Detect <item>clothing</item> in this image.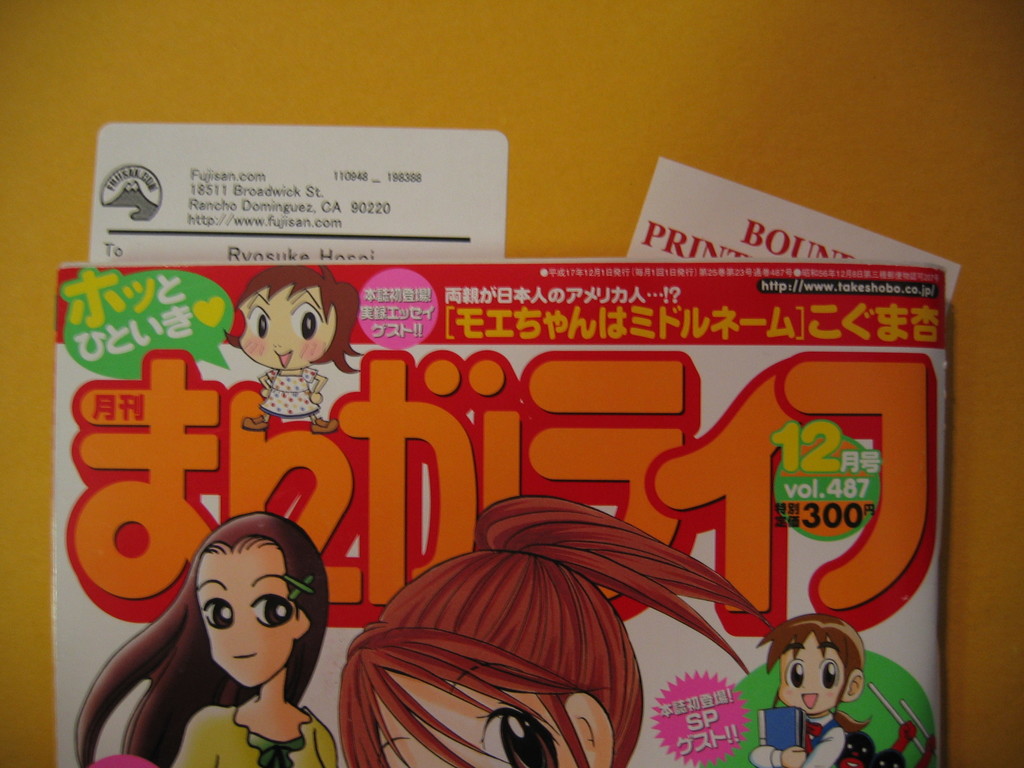
Detection: [170,695,338,767].
